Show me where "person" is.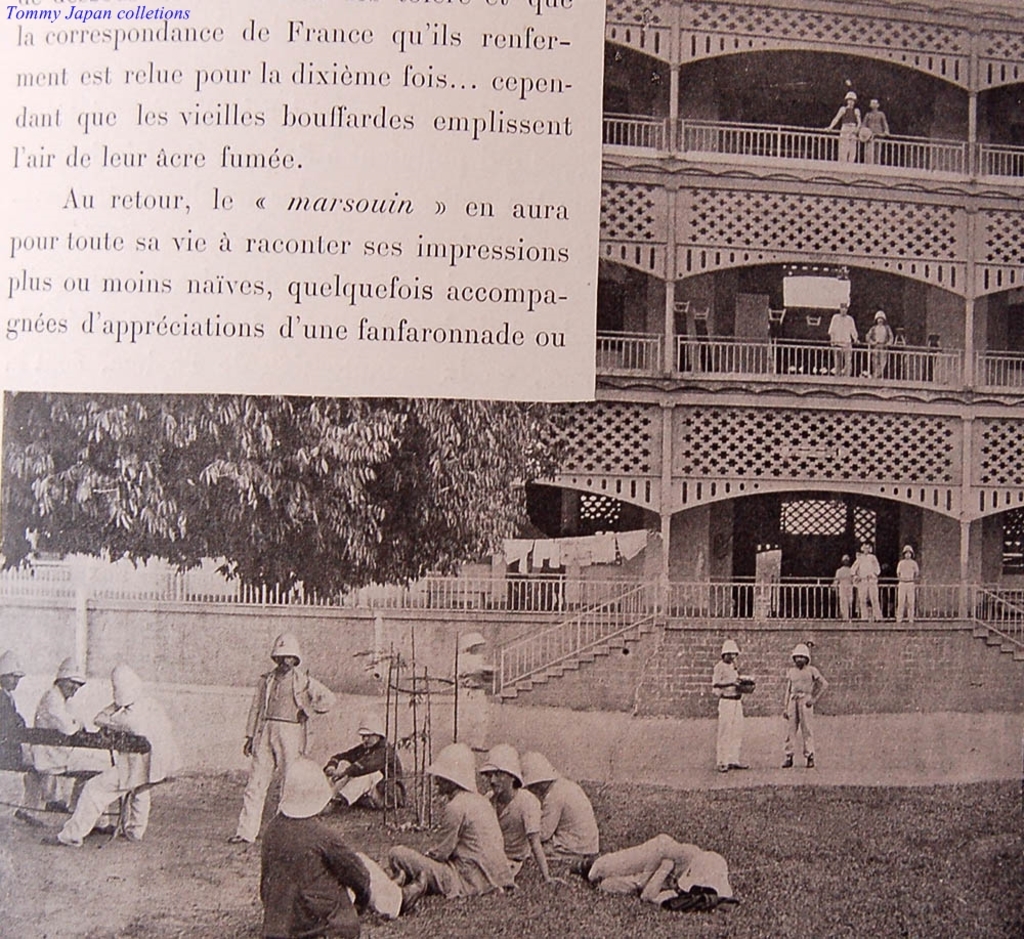
"person" is at 34/656/179/844.
